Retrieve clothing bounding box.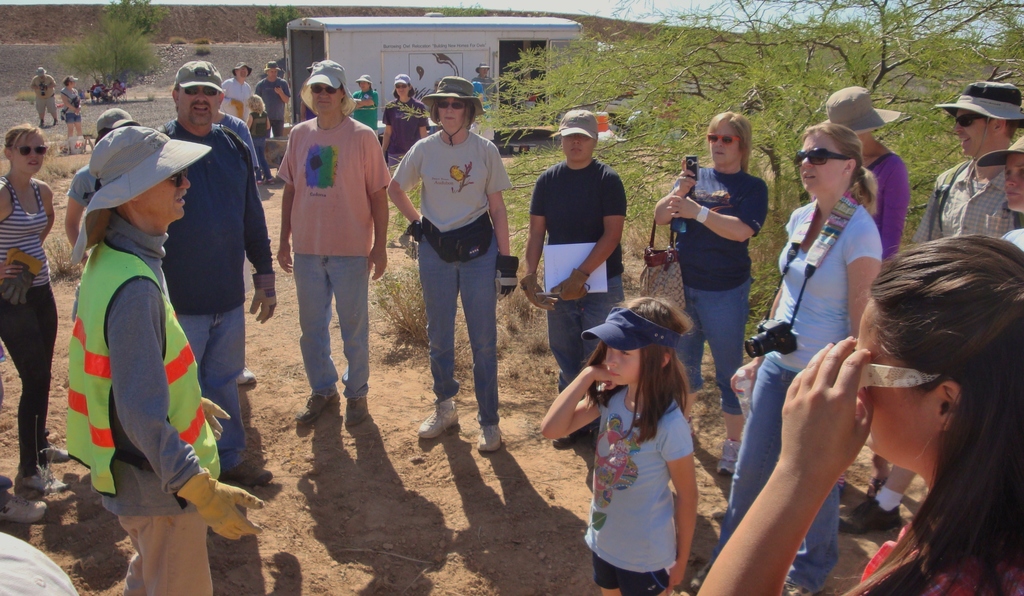
Bounding box: 0 180 74 477.
